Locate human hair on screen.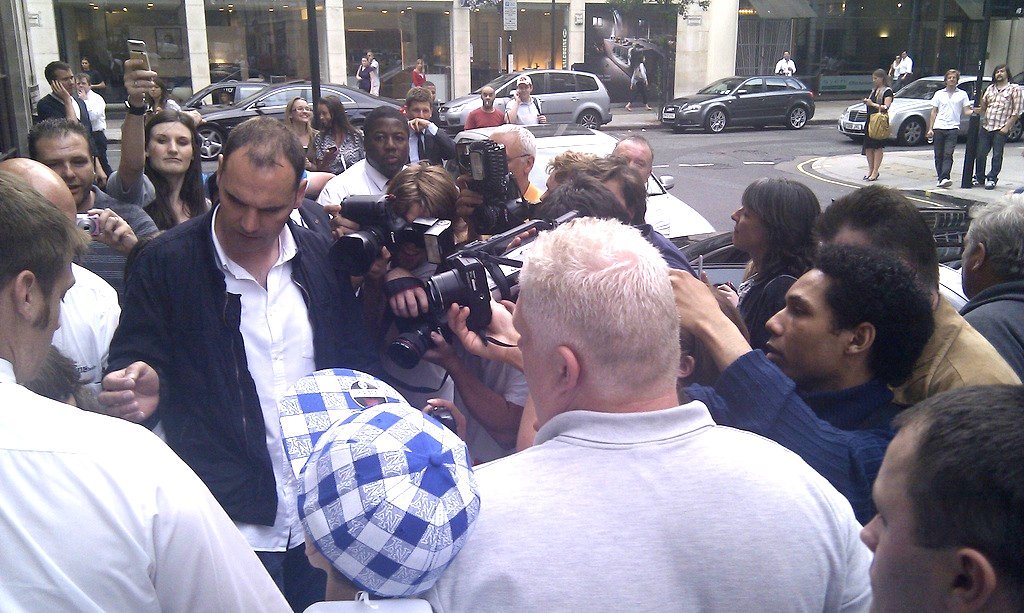
On screen at 510:220:700:402.
